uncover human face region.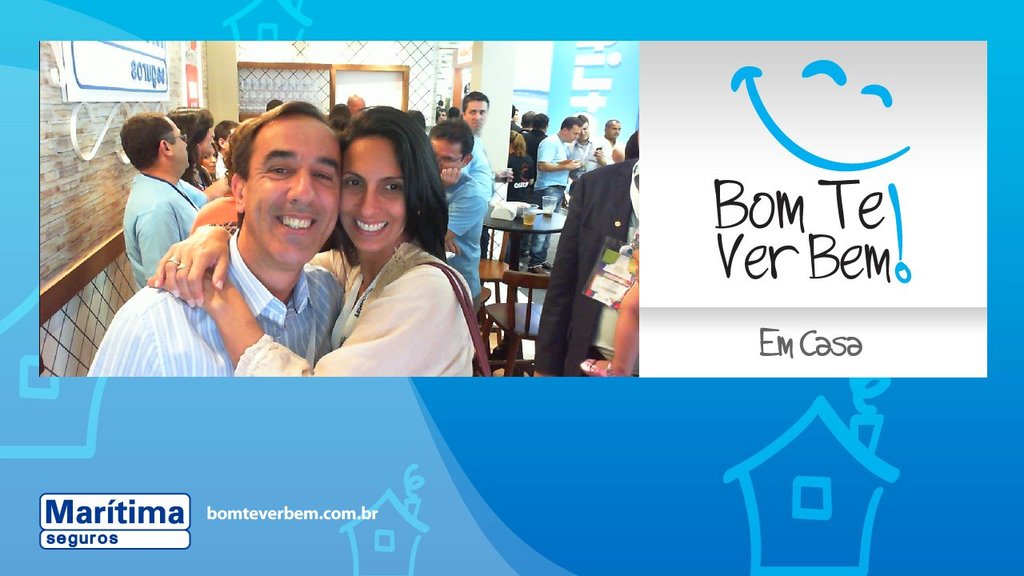
Uncovered: (left=581, top=125, right=586, bottom=141).
